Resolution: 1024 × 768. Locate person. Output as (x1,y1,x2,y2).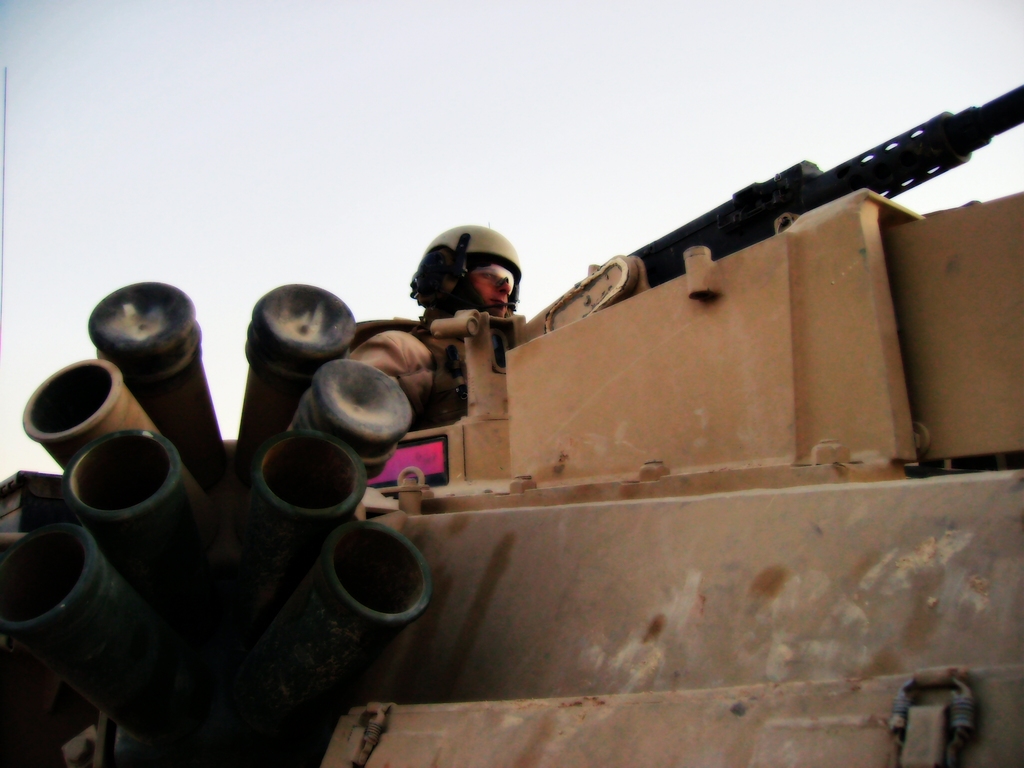
(389,199,522,449).
